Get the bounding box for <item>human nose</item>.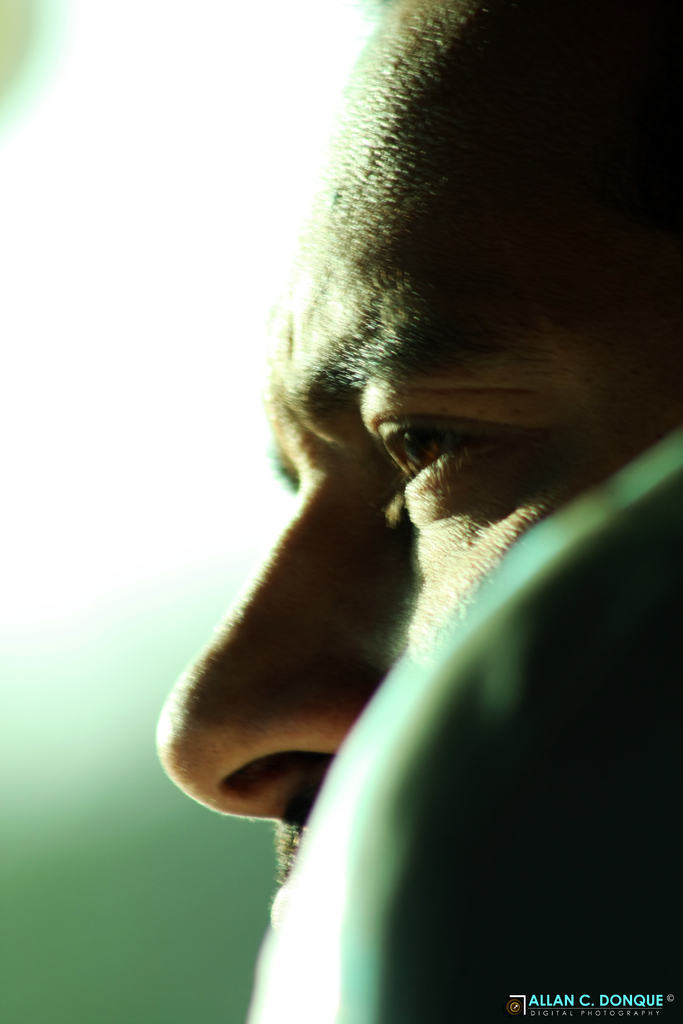
x1=147 y1=469 x2=404 y2=835.
